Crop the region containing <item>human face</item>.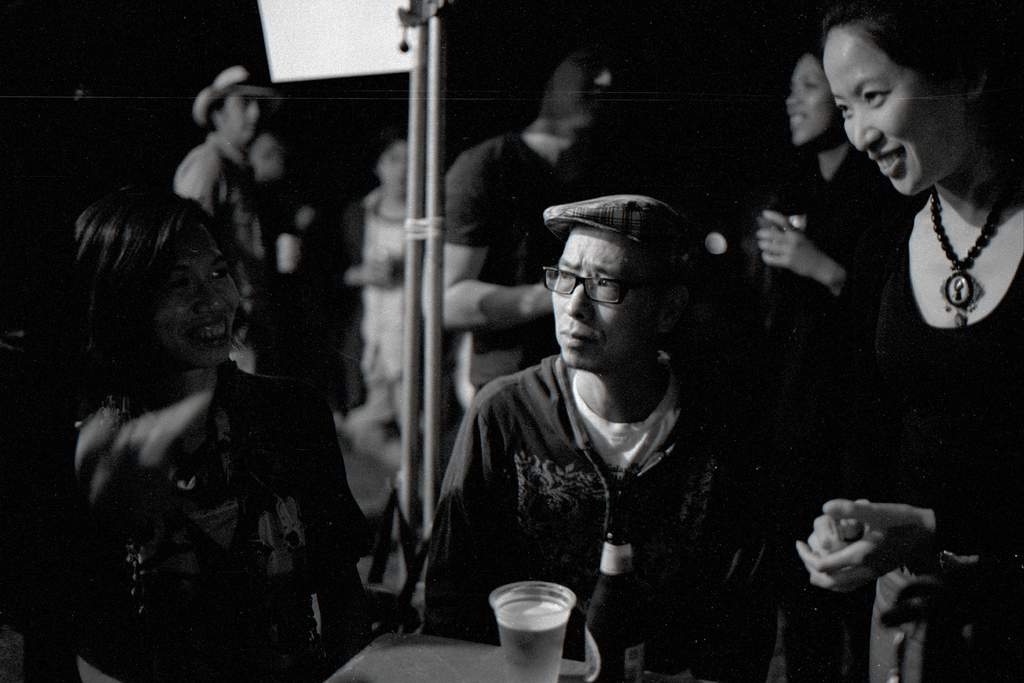
Crop region: bbox=[786, 54, 843, 142].
